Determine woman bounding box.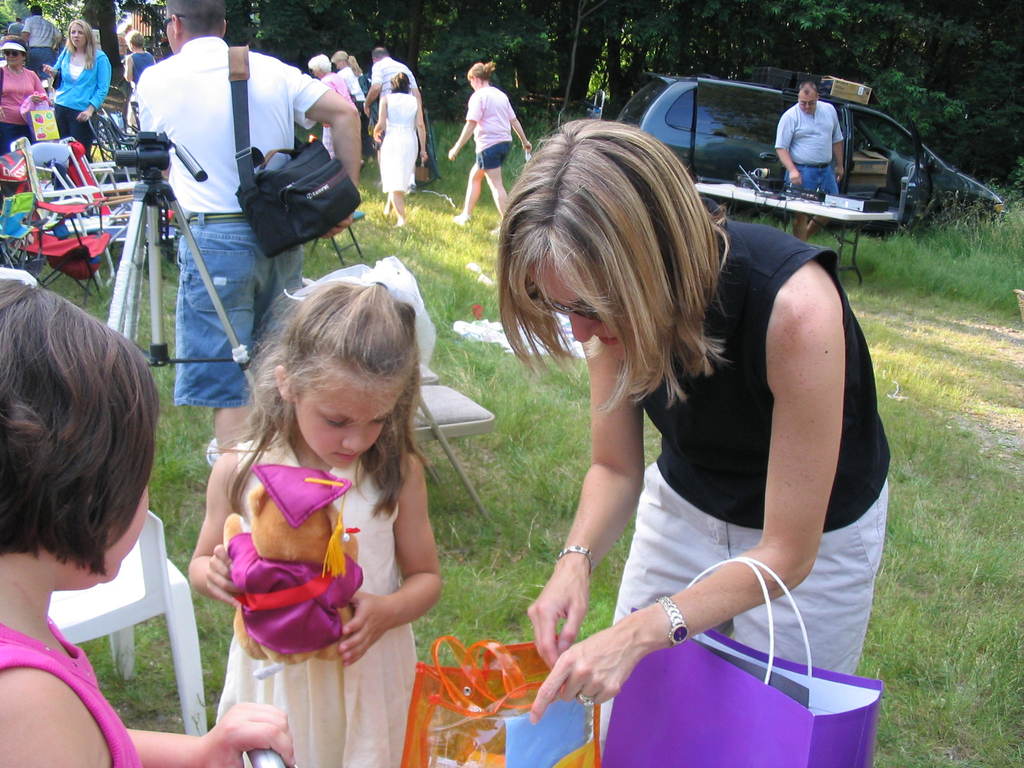
Determined: detection(367, 68, 429, 228).
